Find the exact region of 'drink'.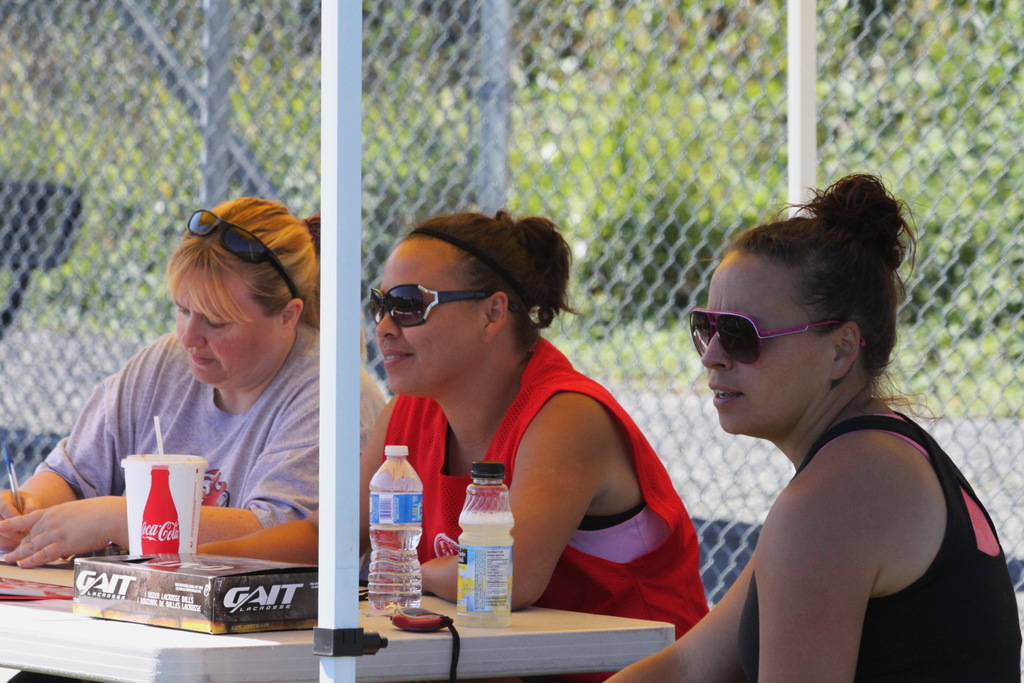
Exact region: [x1=369, y1=530, x2=422, y2=613].
